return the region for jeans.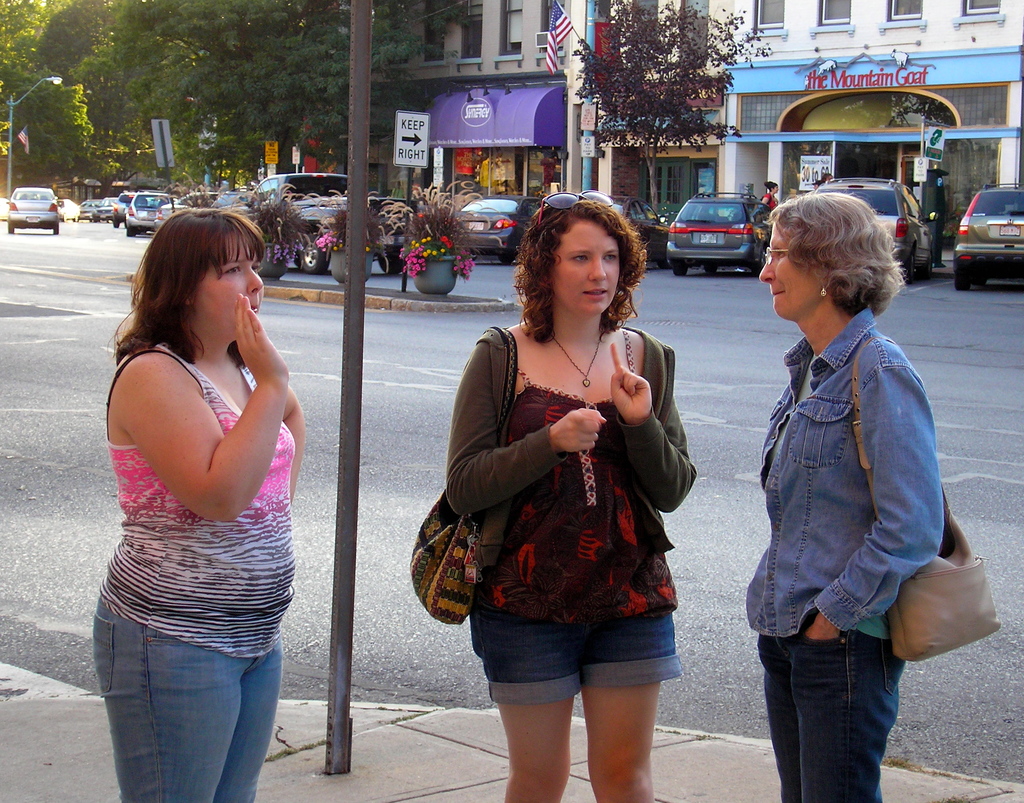
<box>88,599,284,802</box>.
